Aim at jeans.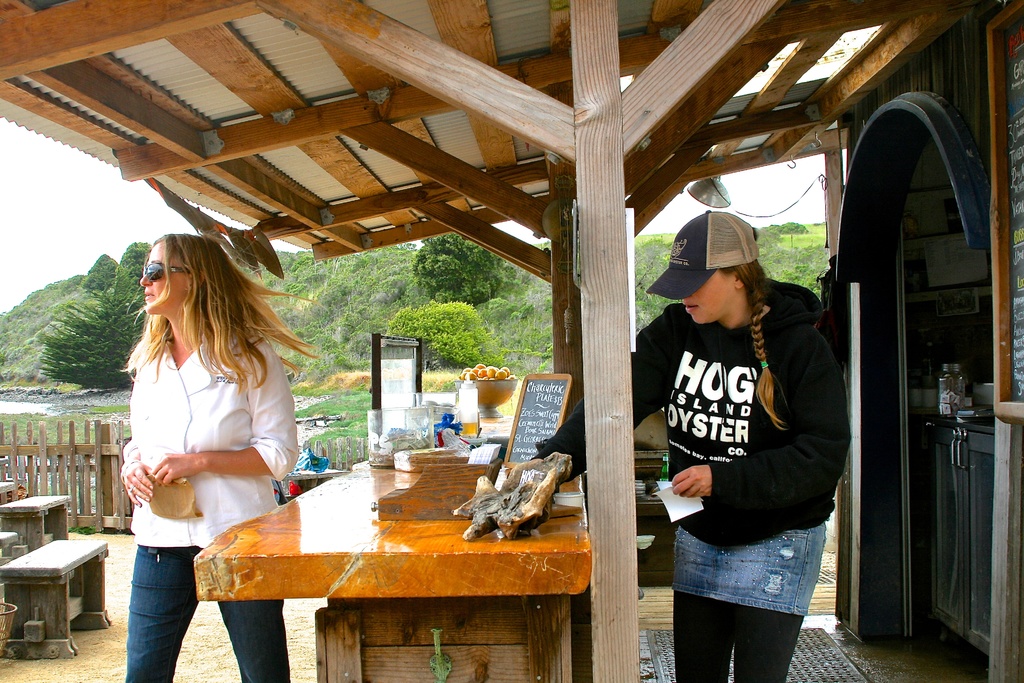
Aimed at Rect(125, 546, 289, 682).
